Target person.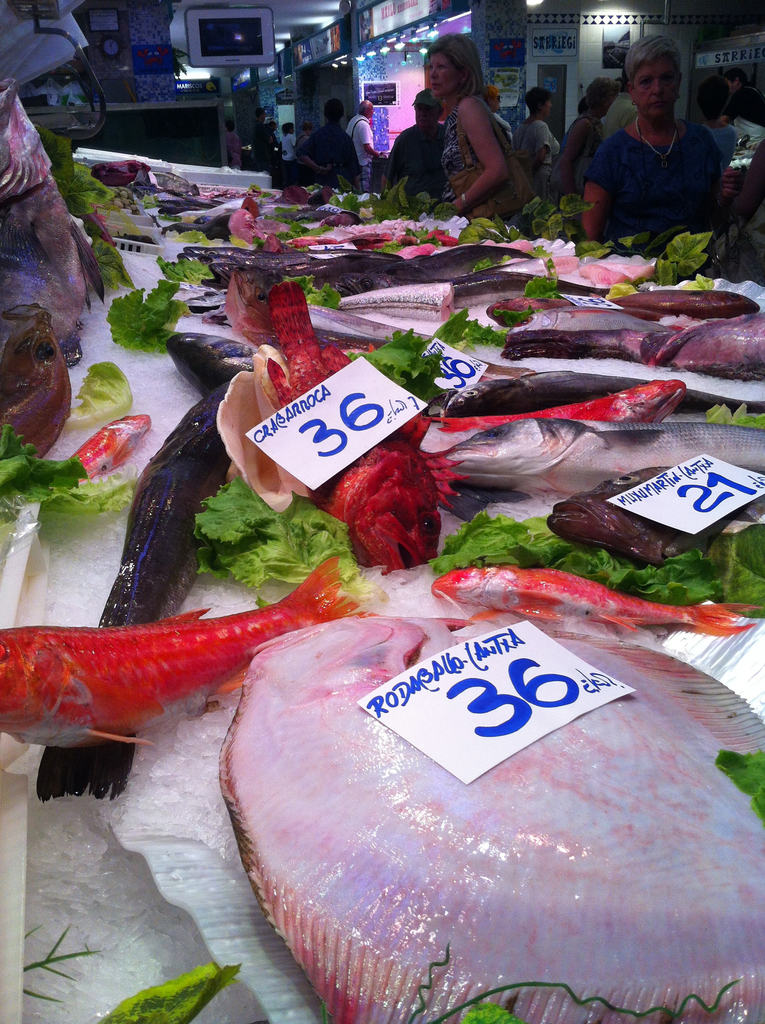
Target region: bbox(296, 125, 312, 148).
